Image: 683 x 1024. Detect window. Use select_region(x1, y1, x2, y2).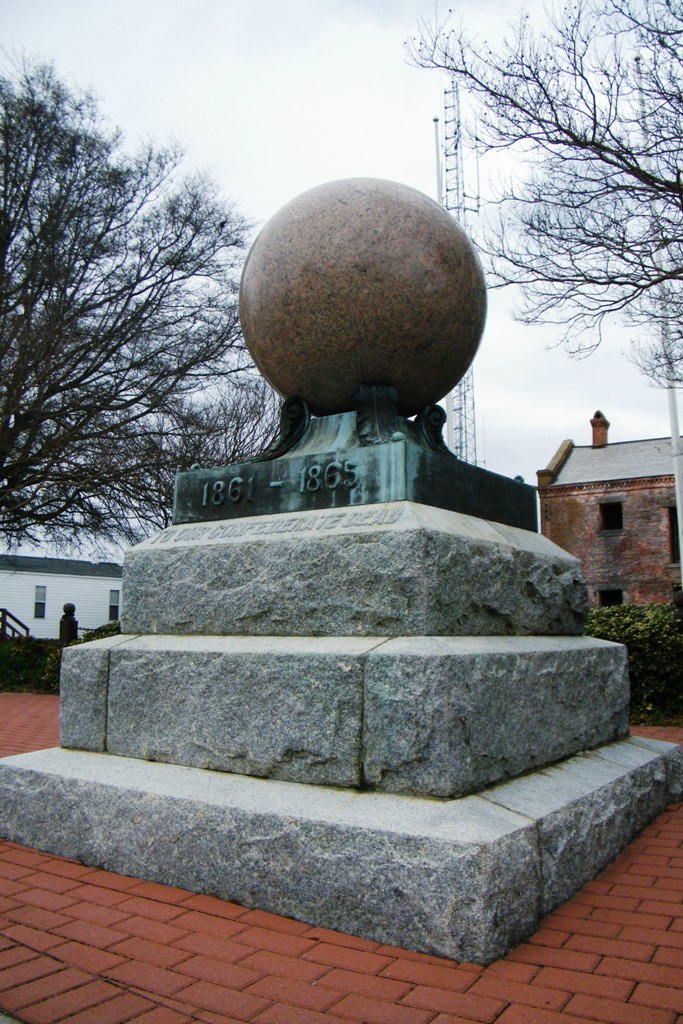
select_region(32, 583, 43, 619).
